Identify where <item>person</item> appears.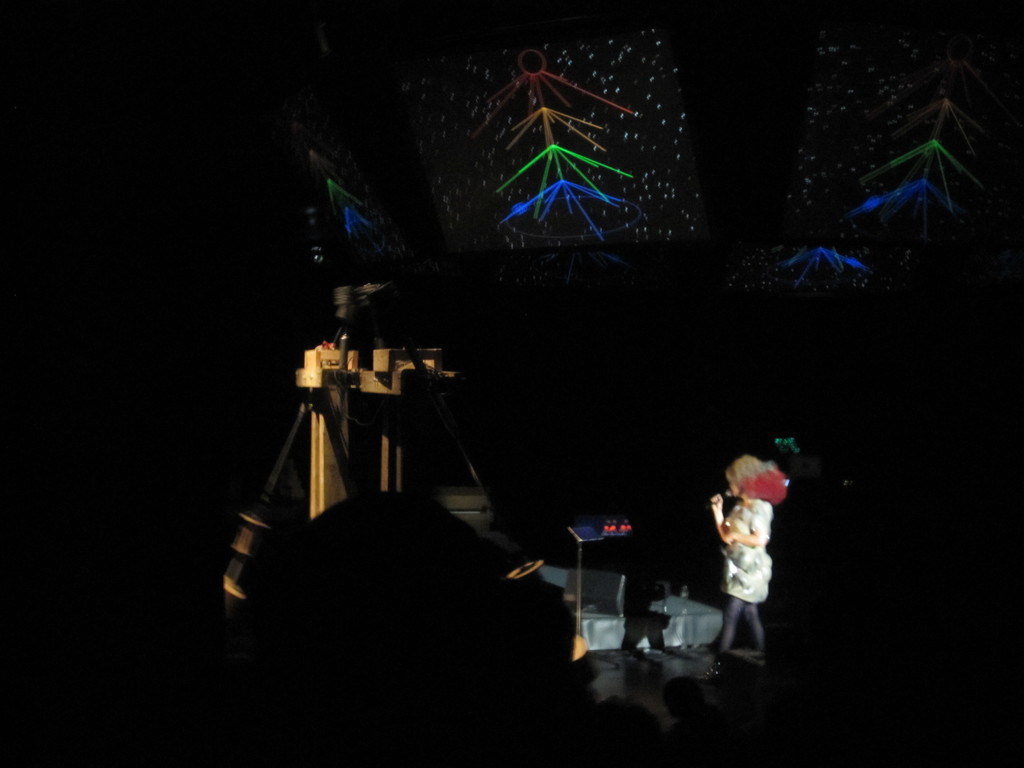
Appears at locate(700, 449, 794, 670).
